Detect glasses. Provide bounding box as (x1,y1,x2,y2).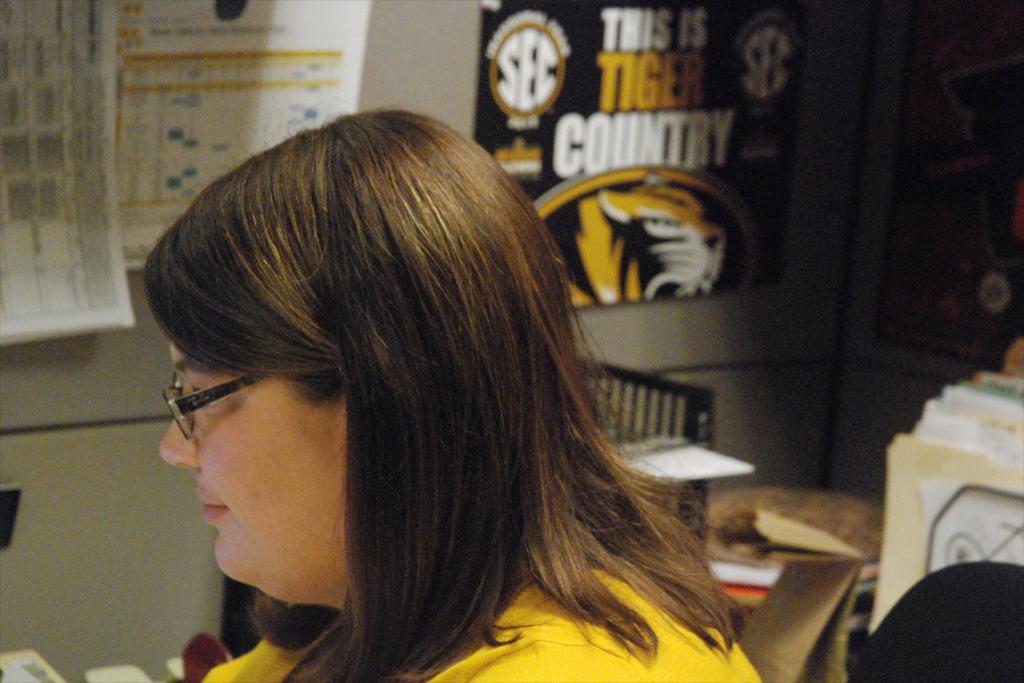
(160,377,276,455).
